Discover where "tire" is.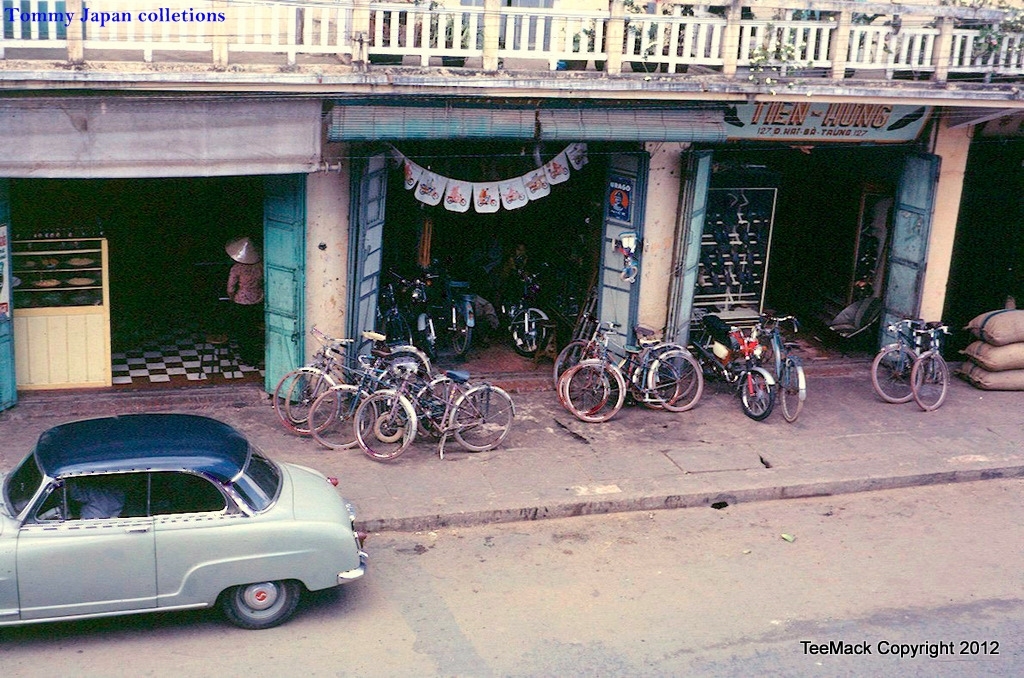
Discovered at [x1=558, y1=362, x2=609, y2=413].
